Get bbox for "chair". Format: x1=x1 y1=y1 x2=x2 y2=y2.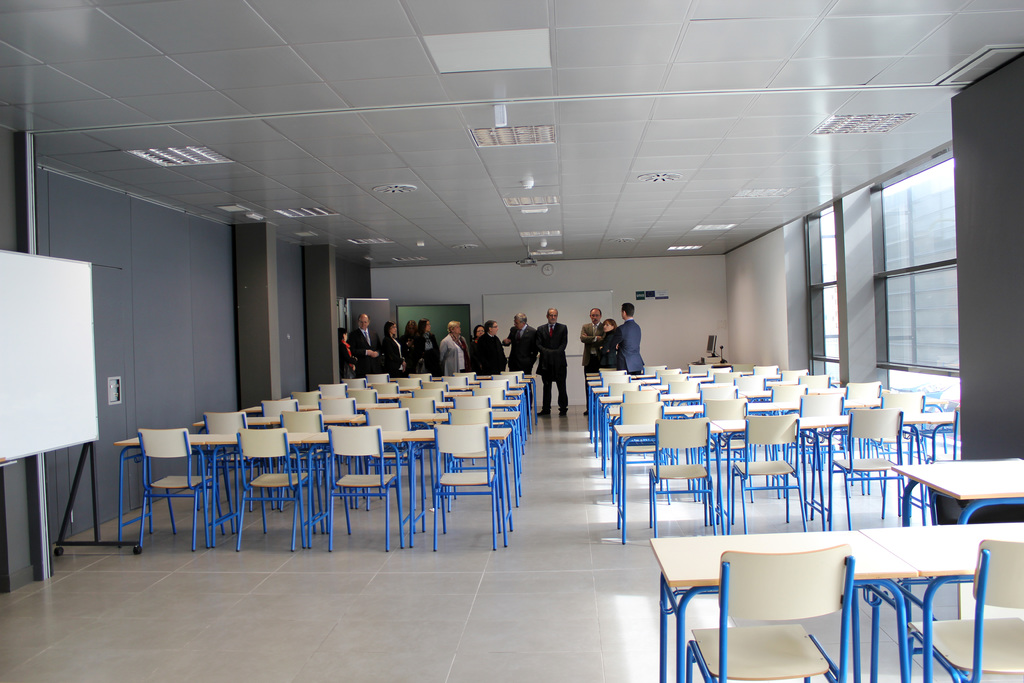
x1=883 y1=391 x2=922 y2=413.
